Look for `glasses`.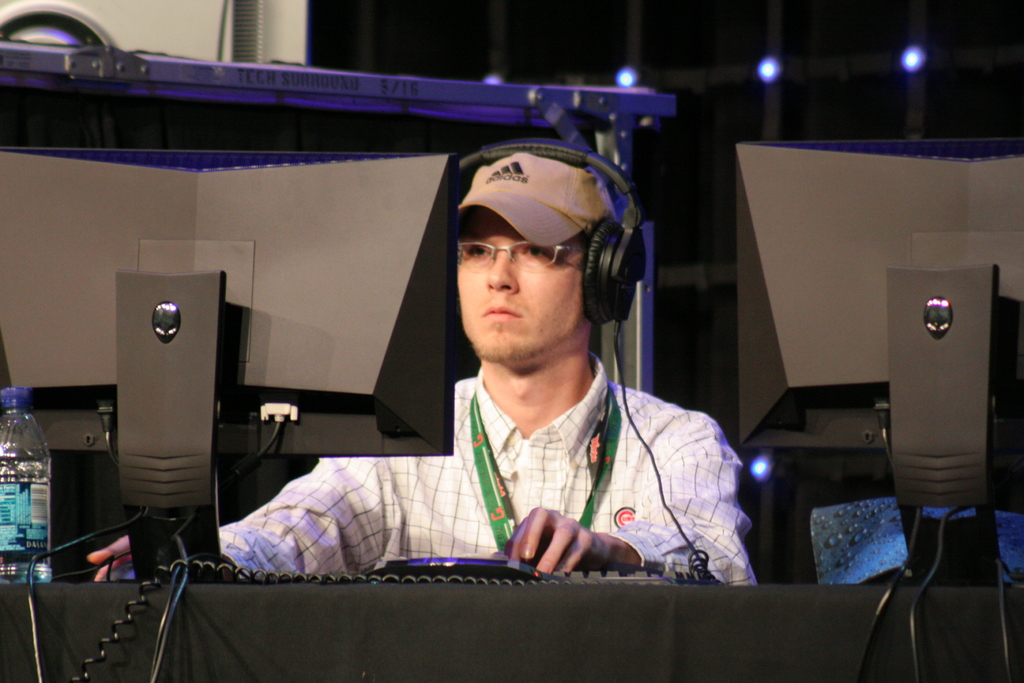
Found: detection(455, 240, 584, 268).
